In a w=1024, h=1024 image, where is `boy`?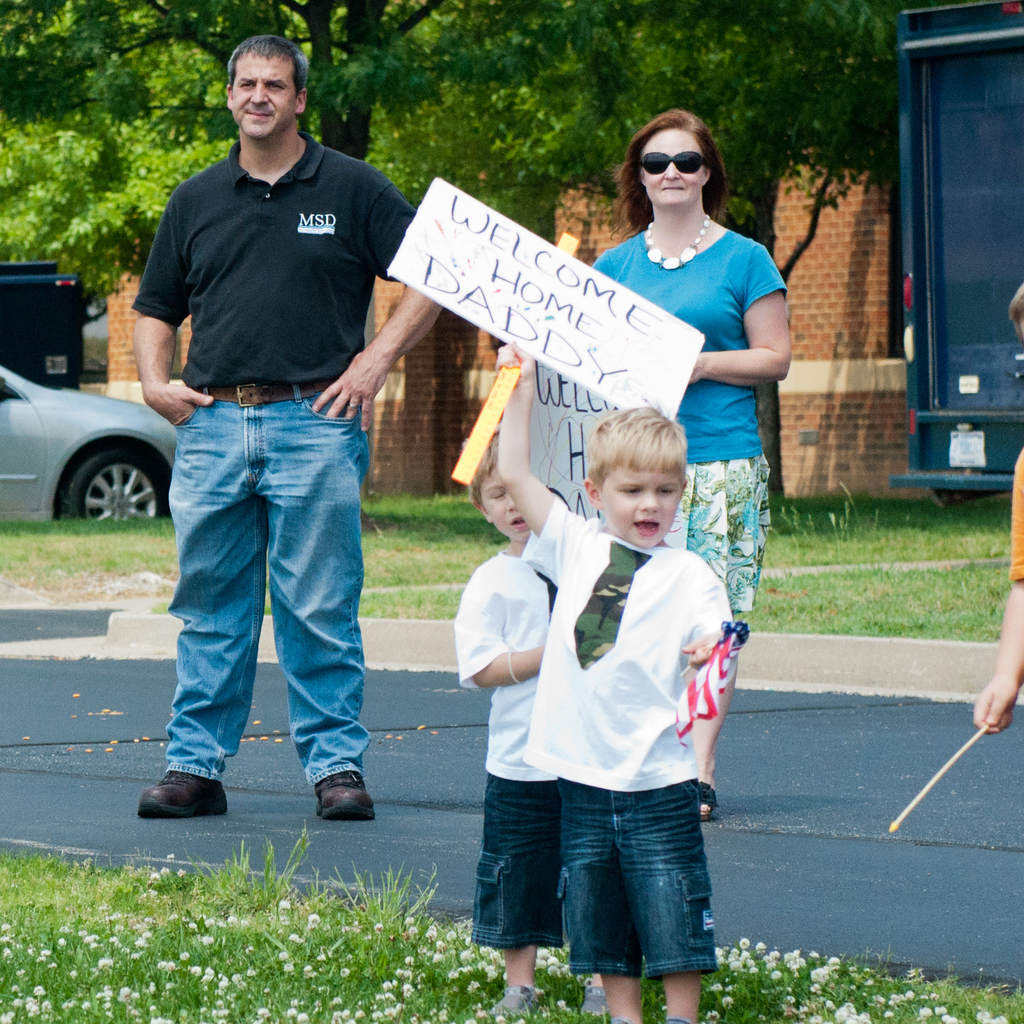
select_region(483, 337, 763, 1023).
